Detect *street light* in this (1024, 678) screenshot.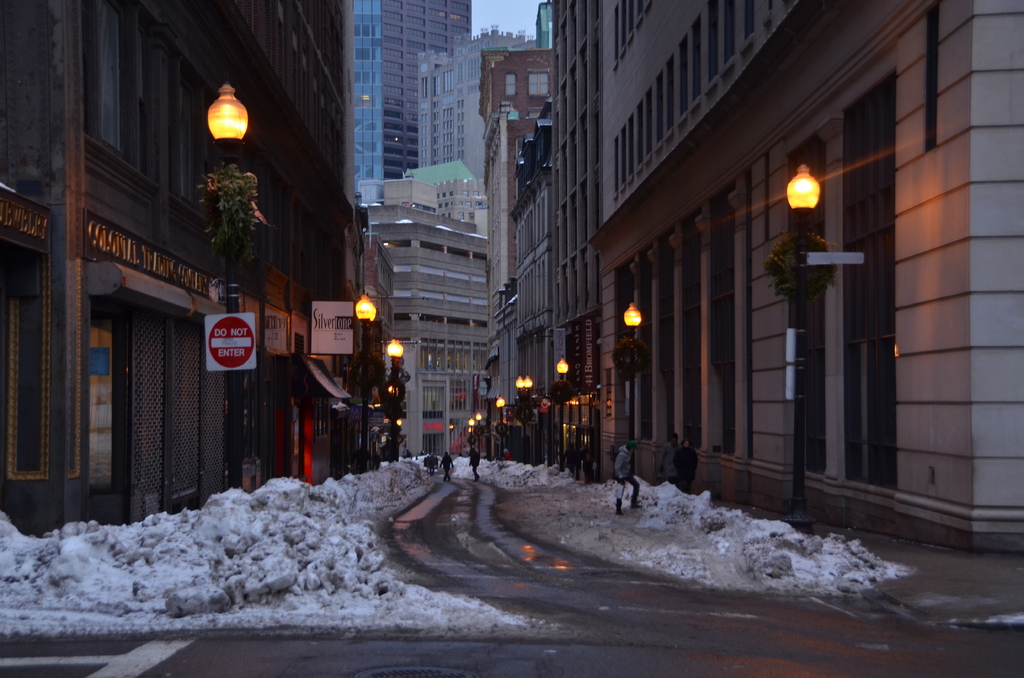
Detection: pyautogui.locateOnScreen(204, 81, 251, 488).
